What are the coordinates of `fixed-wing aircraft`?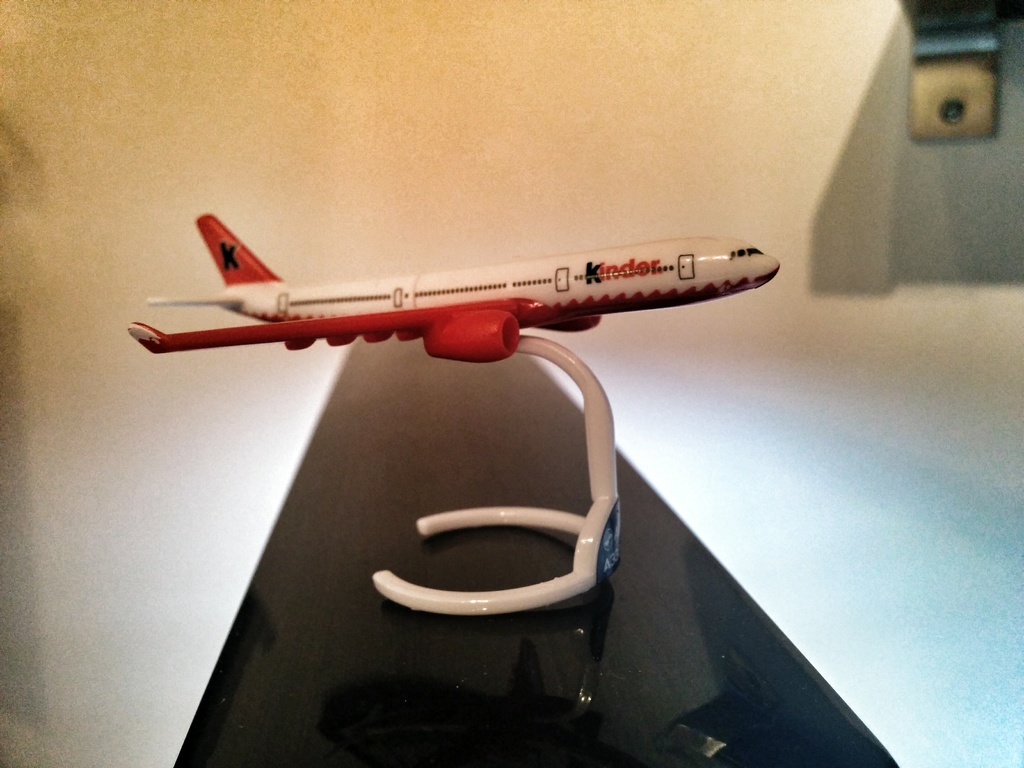
pyautogui.locateOnScreen(122, 207, 784, 364).
